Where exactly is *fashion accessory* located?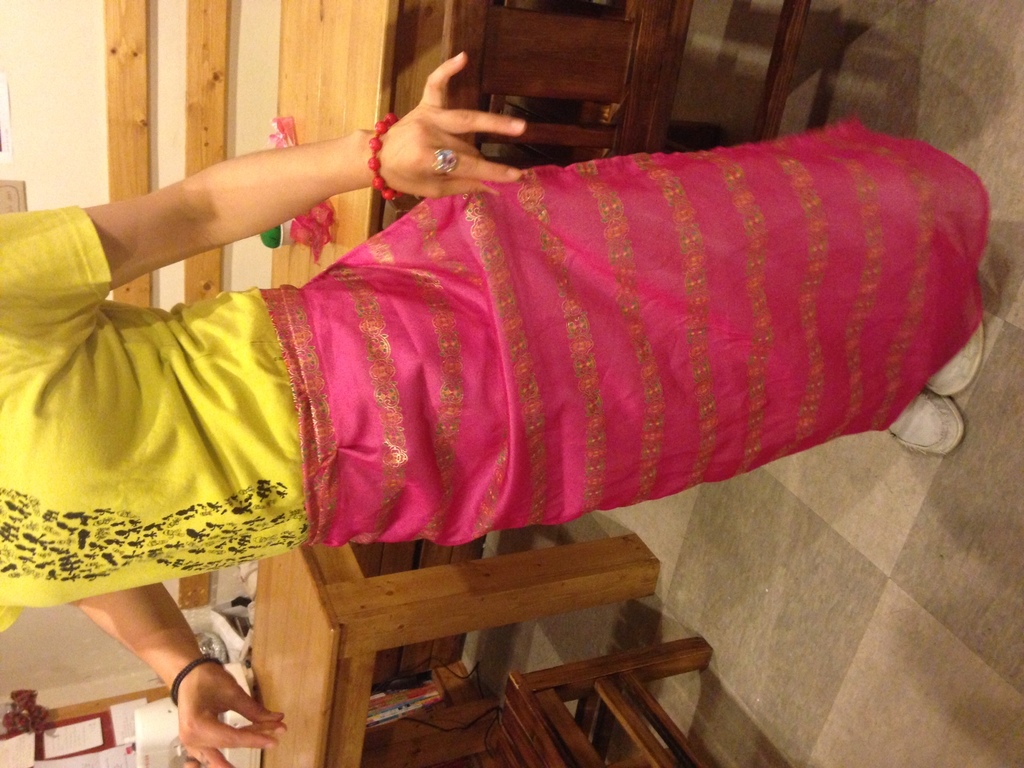
Its bounding box is (433, 148, 461, 174).
